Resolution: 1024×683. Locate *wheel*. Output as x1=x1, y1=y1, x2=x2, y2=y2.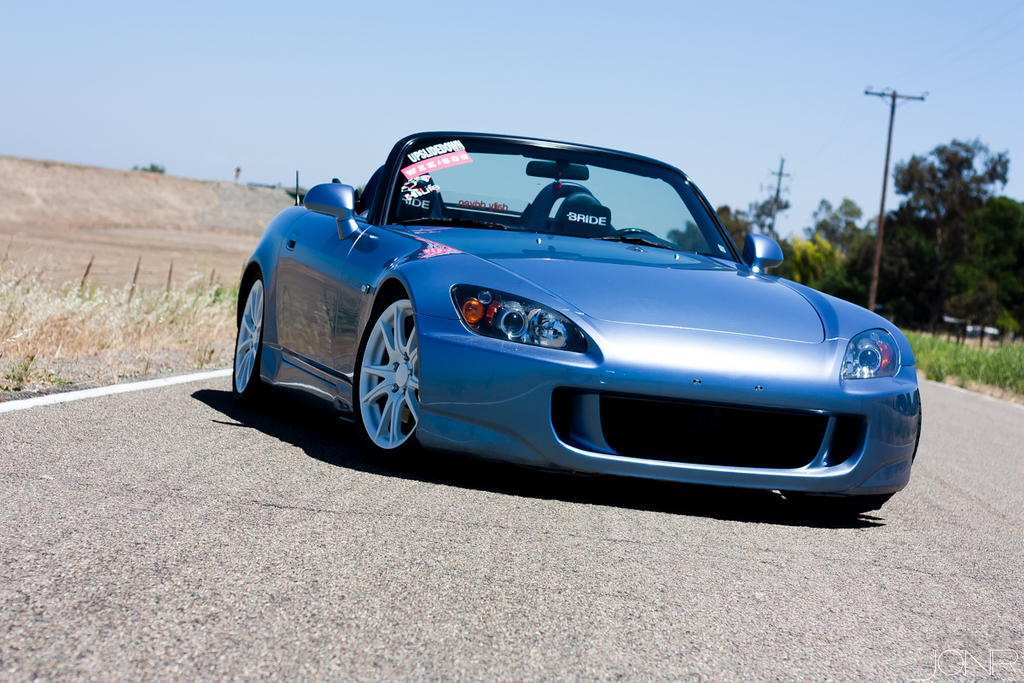
x1=608, y1=223, x2=656, y2=236.
